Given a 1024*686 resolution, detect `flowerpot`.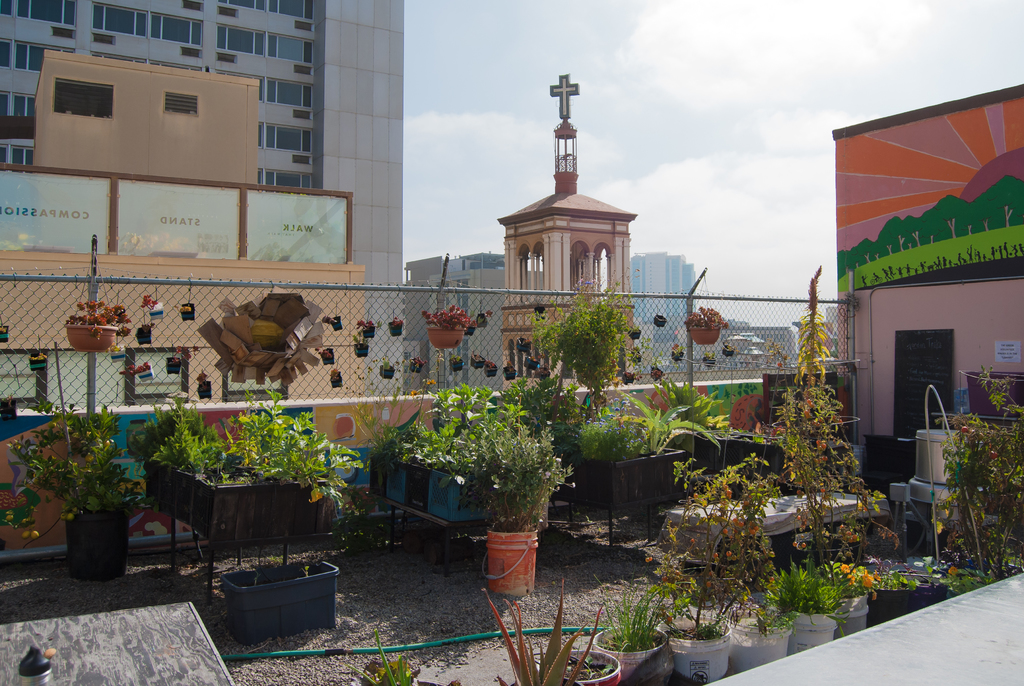
x1=692 y1=427 x2=797 y2=480.
